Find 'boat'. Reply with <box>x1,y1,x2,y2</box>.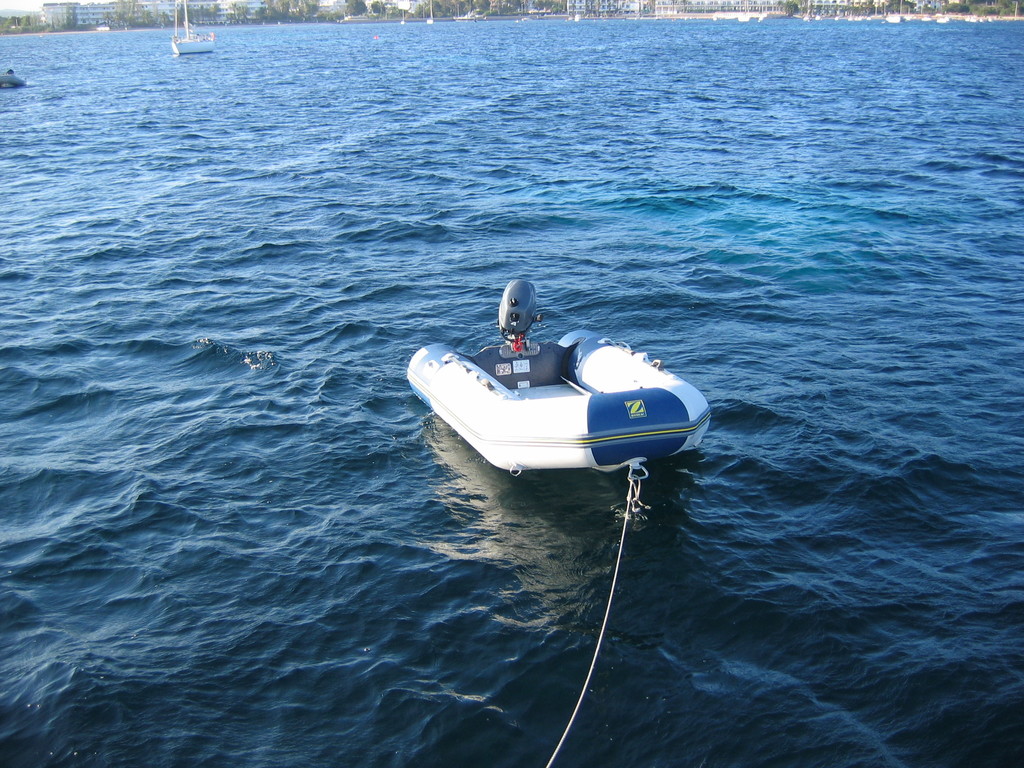
<box>169,0,216,56</box>.
